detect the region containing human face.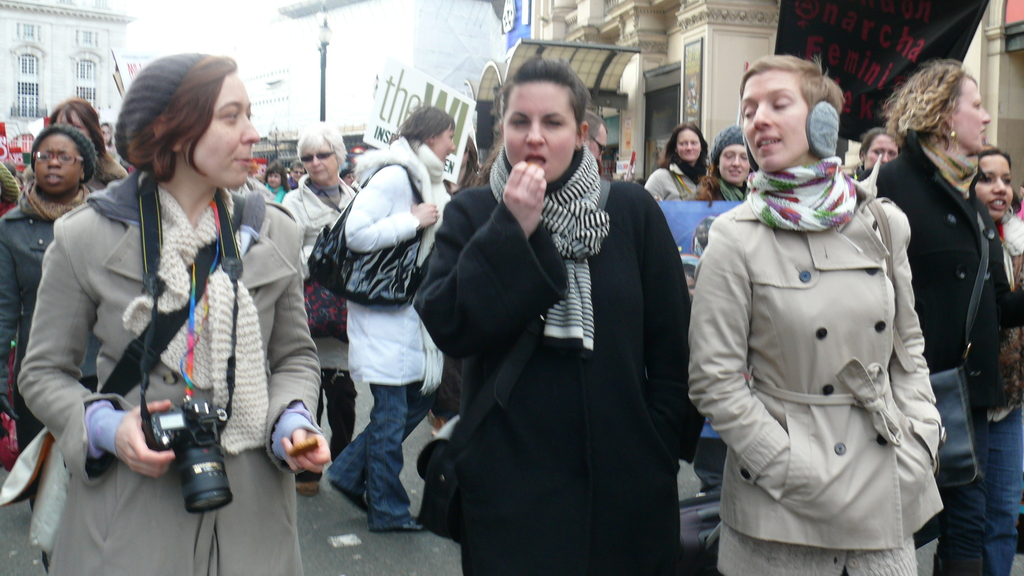
505:83:570:188.
